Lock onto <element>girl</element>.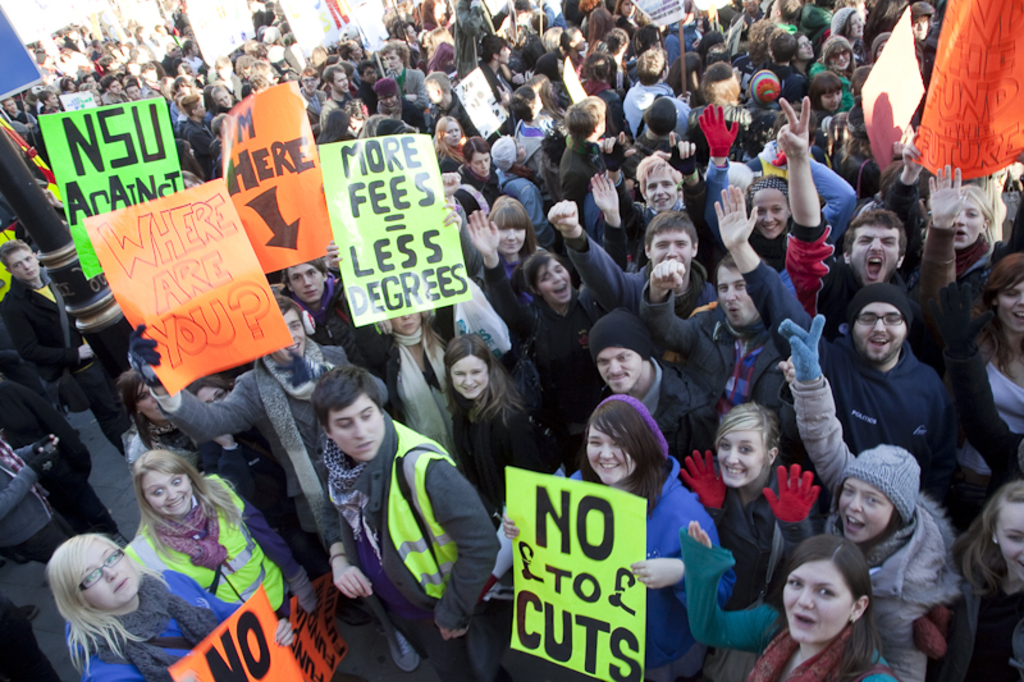
Locked: [x1=919, y1=164, x2=1023, y2=495].
